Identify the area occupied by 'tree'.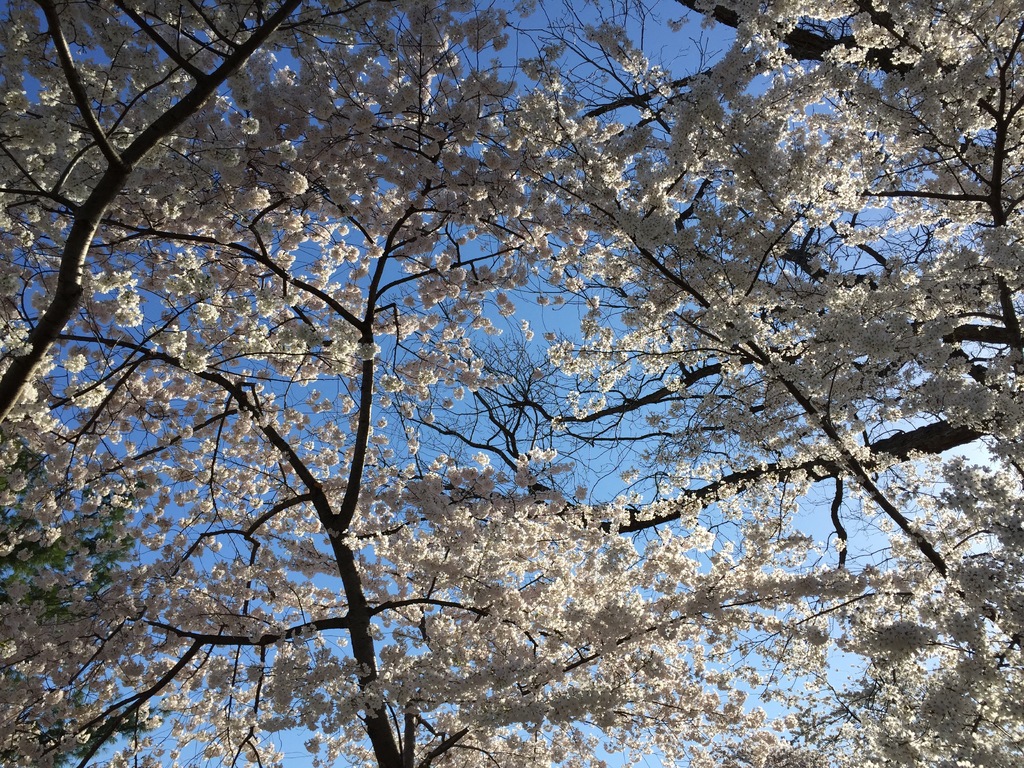
Area: x1=22 y1=0 x2=994 y2=751.
